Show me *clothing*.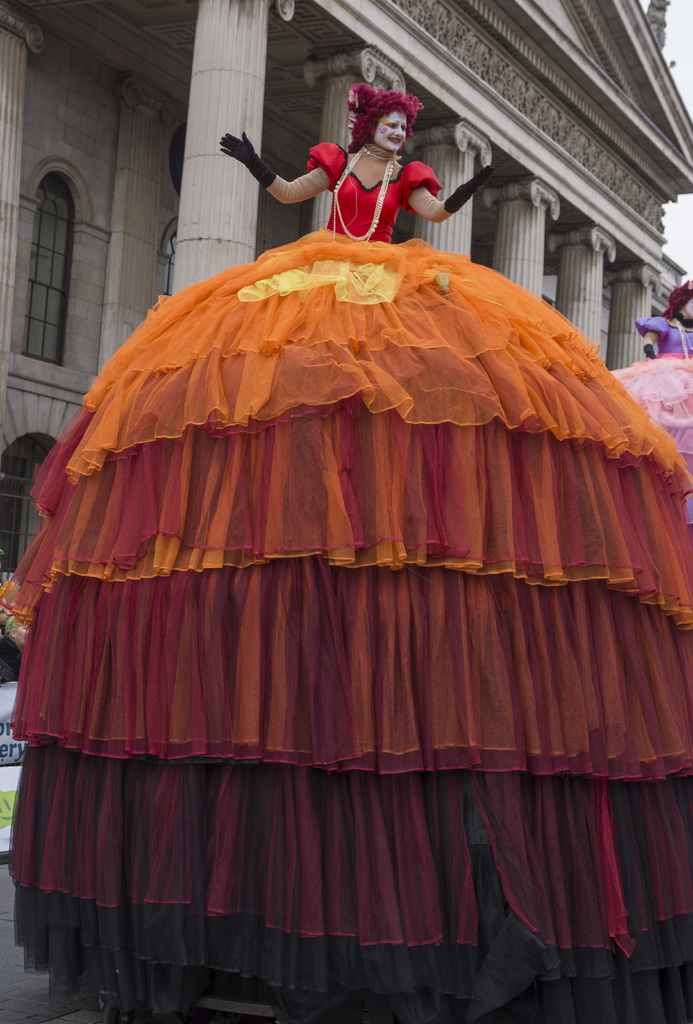
*clothing* is here: select_region(606, 312, 692, 520).
